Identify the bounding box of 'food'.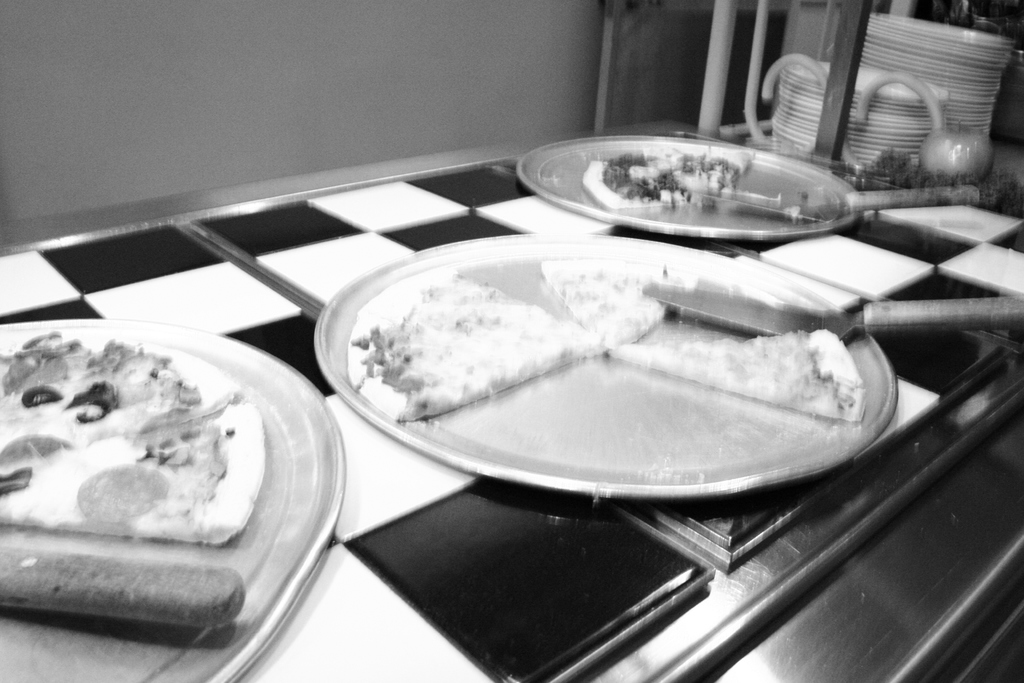
611:326:868:422.
